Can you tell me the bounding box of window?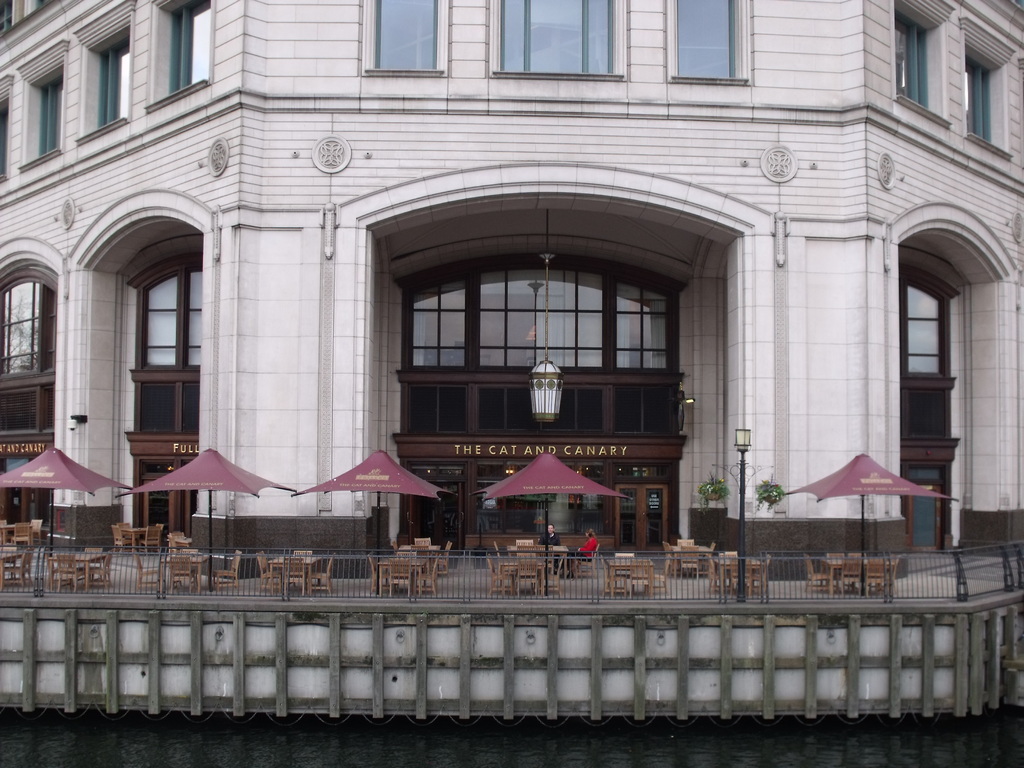
rect(961, 63, 1001, 148).
